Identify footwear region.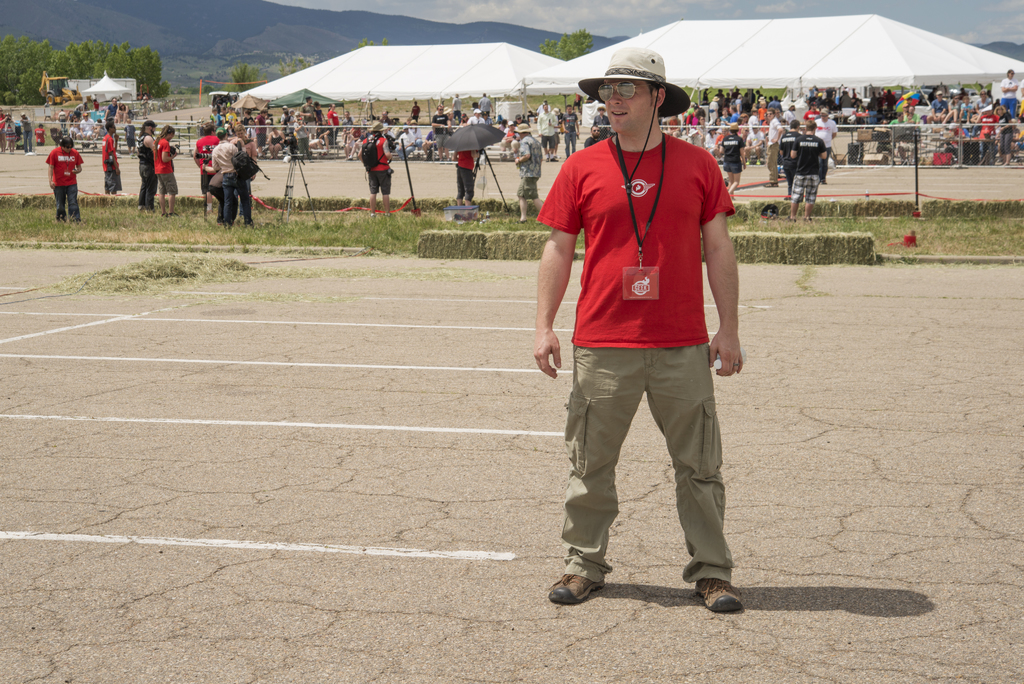
Region: bbox=(446, 159, 451, 165).
